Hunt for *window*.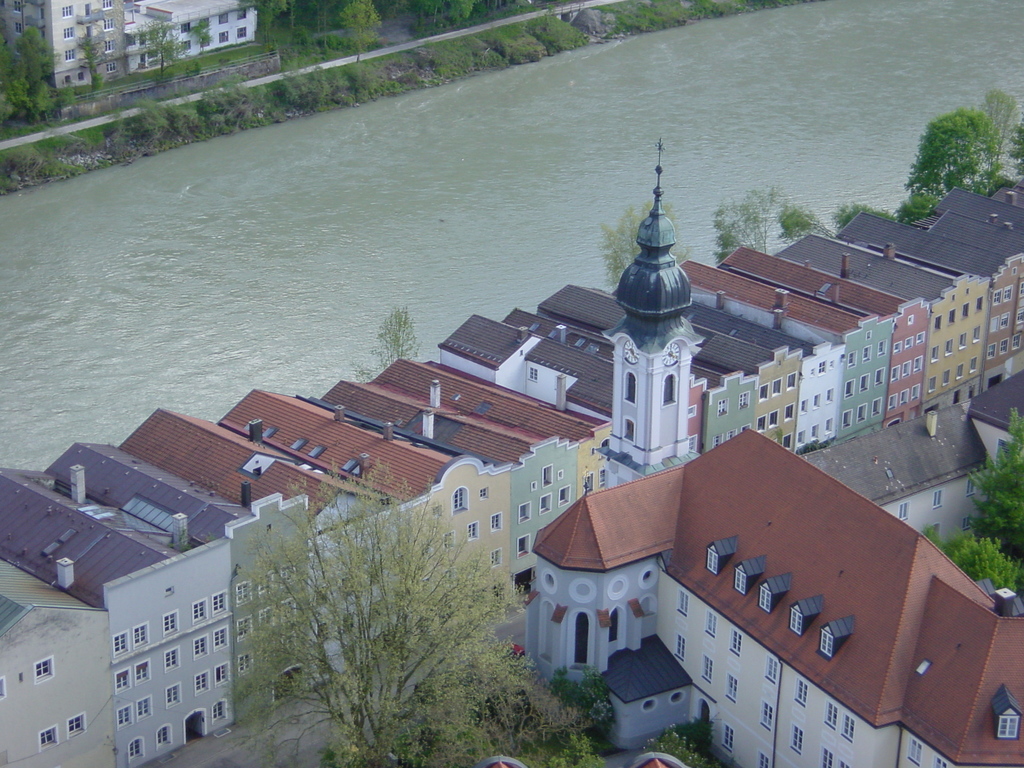
Hunted down at x1=729 y1=633 x2=746 y2=663.
